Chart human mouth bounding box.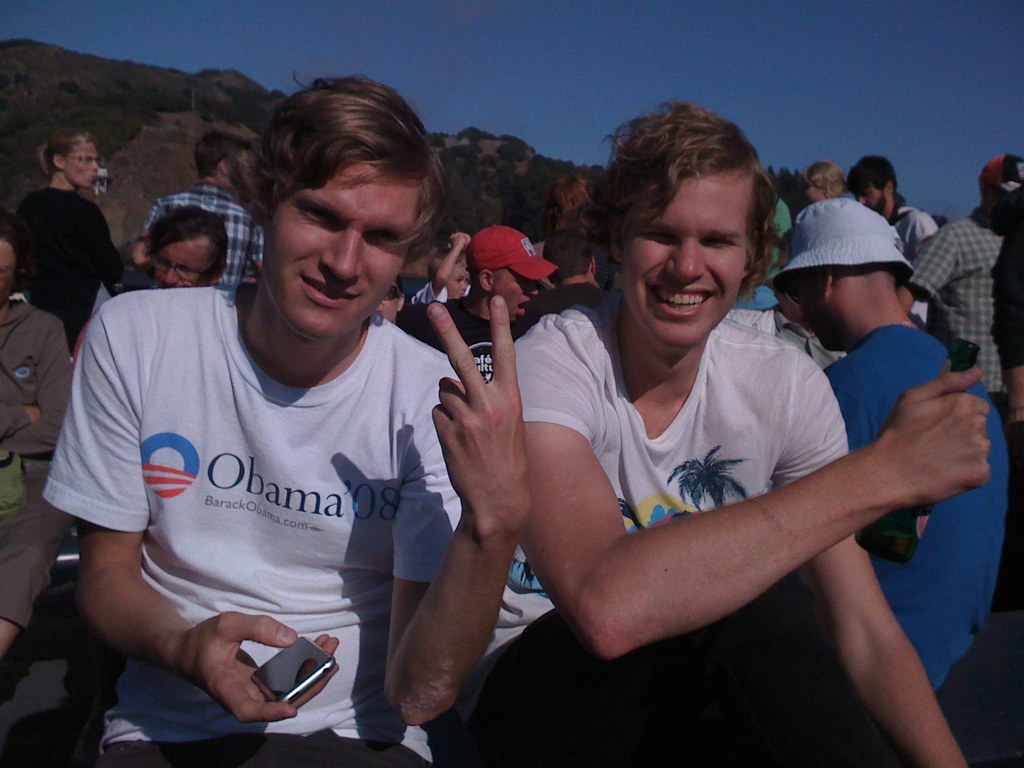
Charted: 456, 288, 465, 298.
